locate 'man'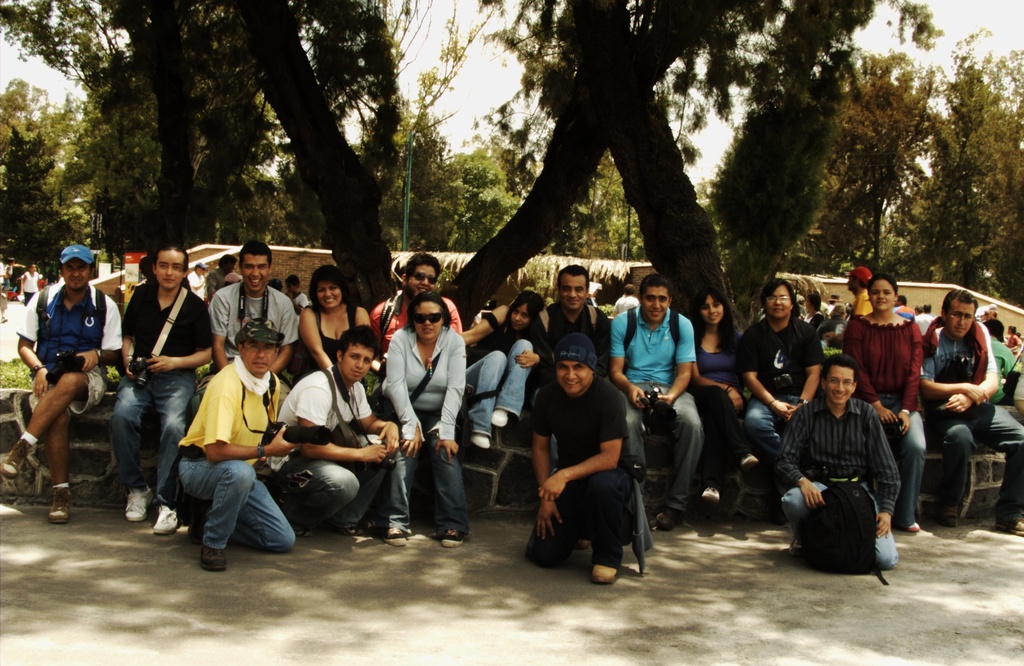
region(262, 322, 397, 533)
